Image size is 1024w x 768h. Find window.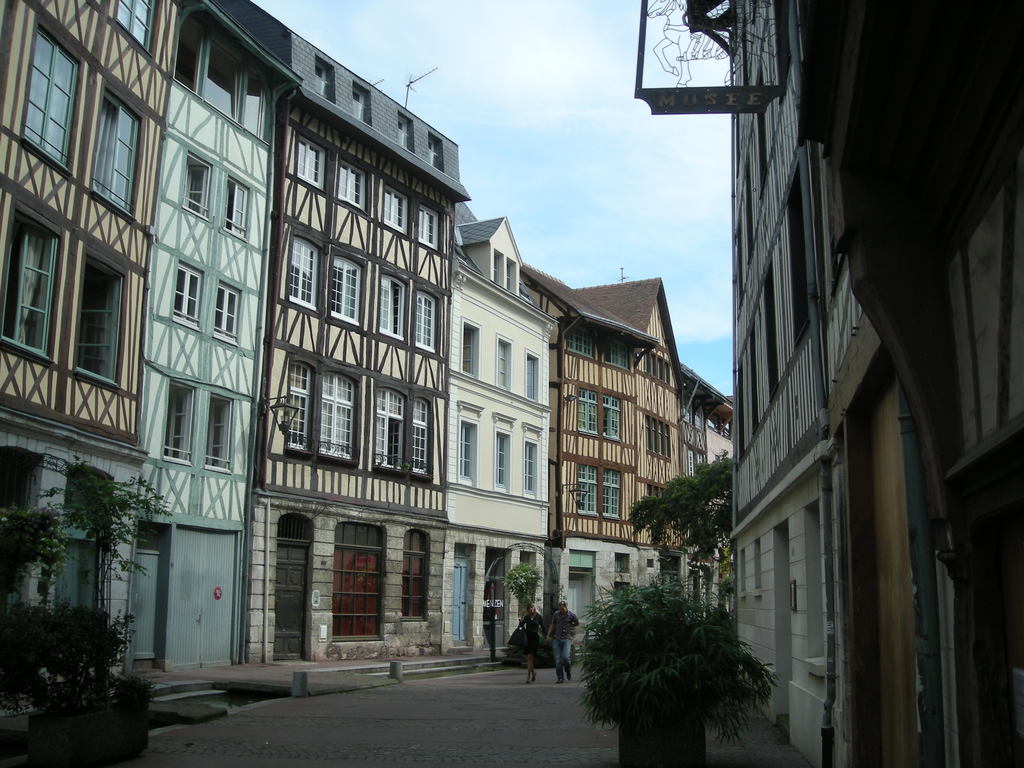
region(32, 206, 136, 416).
